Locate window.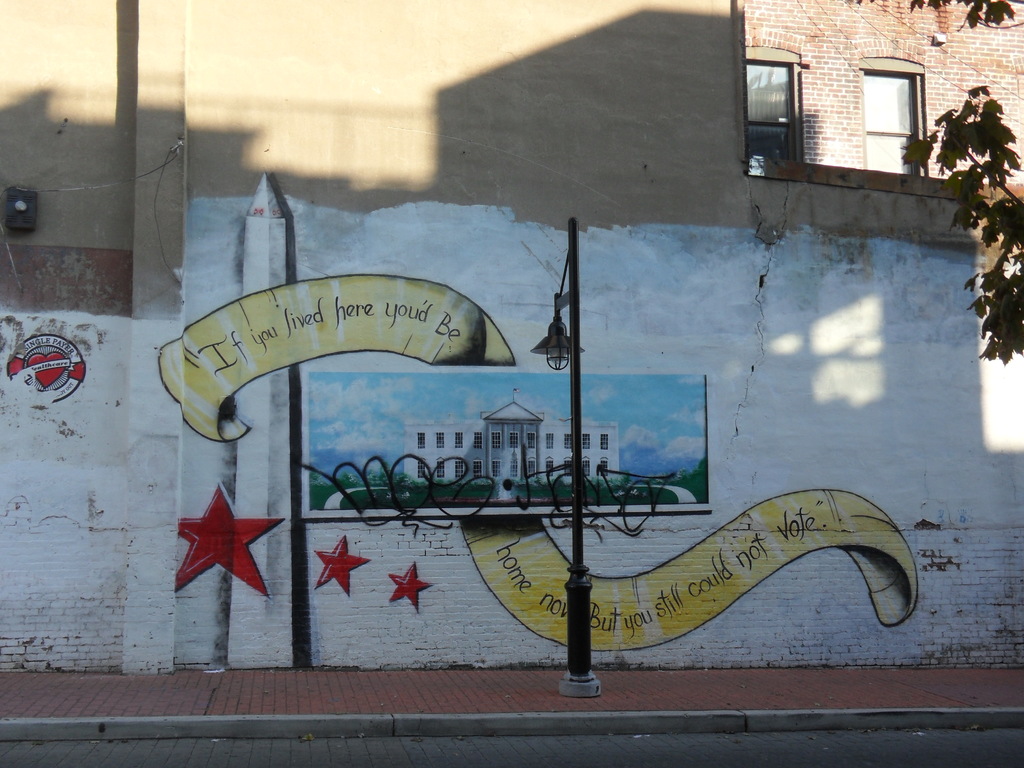
Bounding box: l=584, t=432, r=589, b=449.
